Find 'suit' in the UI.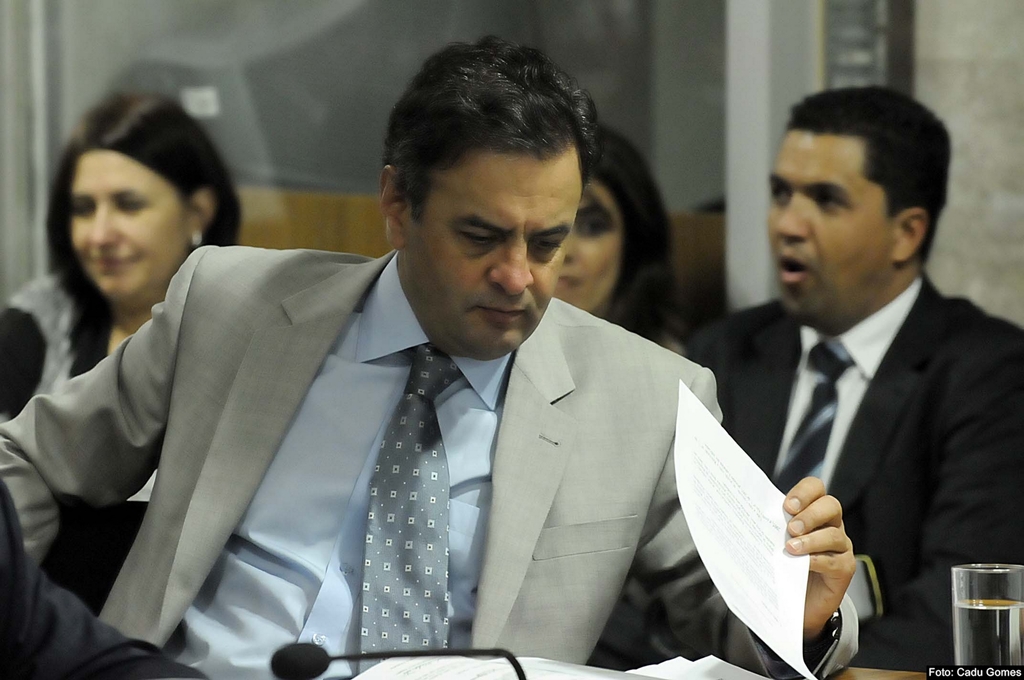
UI element at (x1=683, y1=268, x2=1023, y2=670).
